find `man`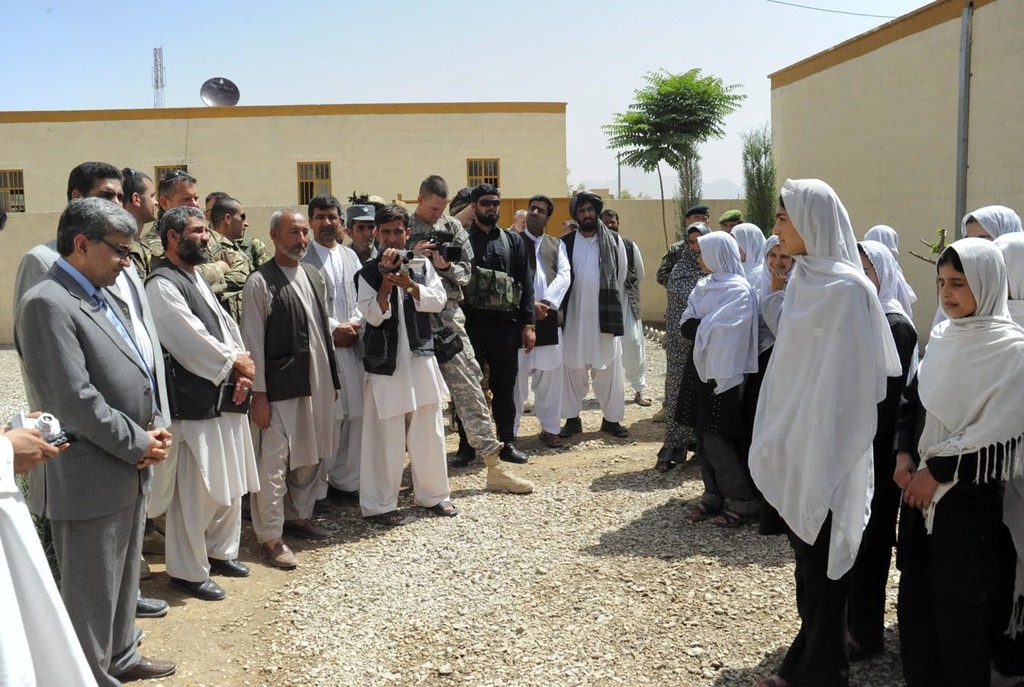
<box>510,195,575,450</box>
